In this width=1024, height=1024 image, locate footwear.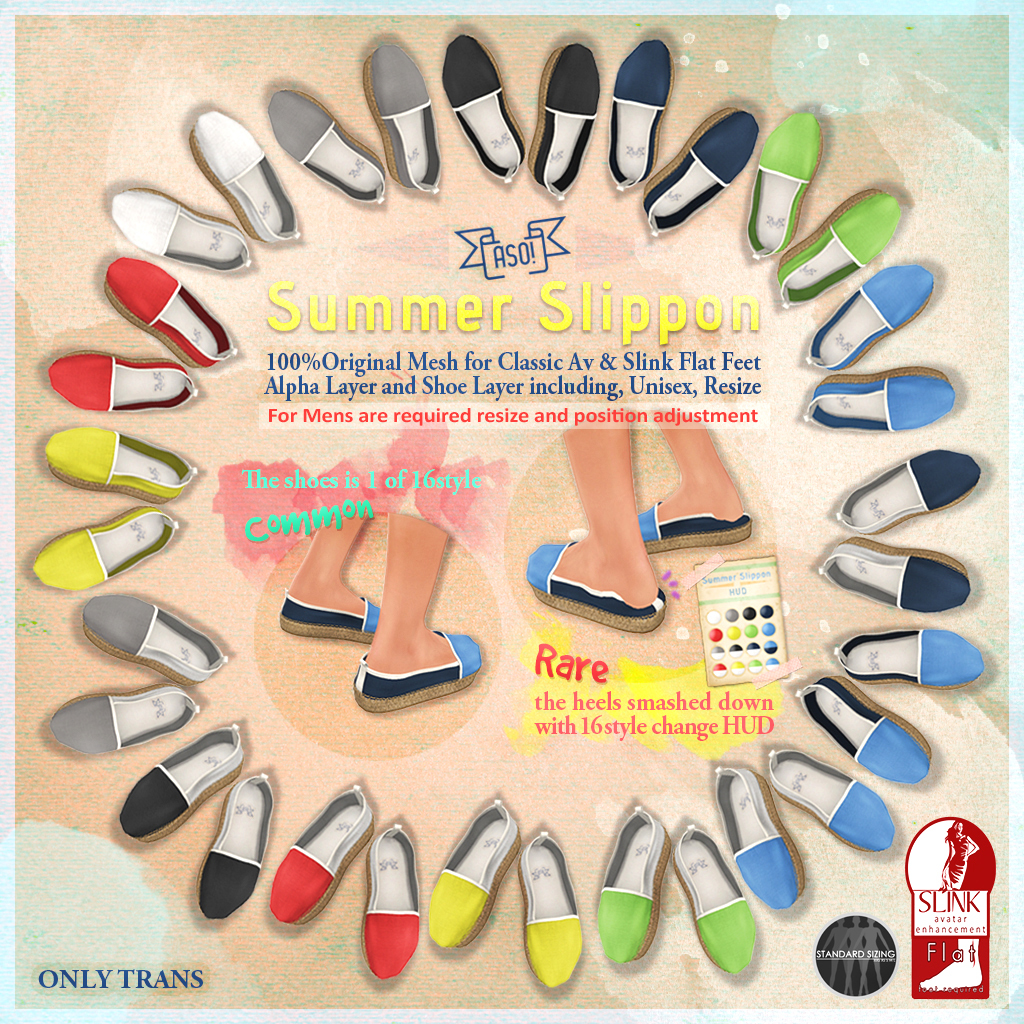
Bounding box: bbox=(669, 826, 770, 976).
